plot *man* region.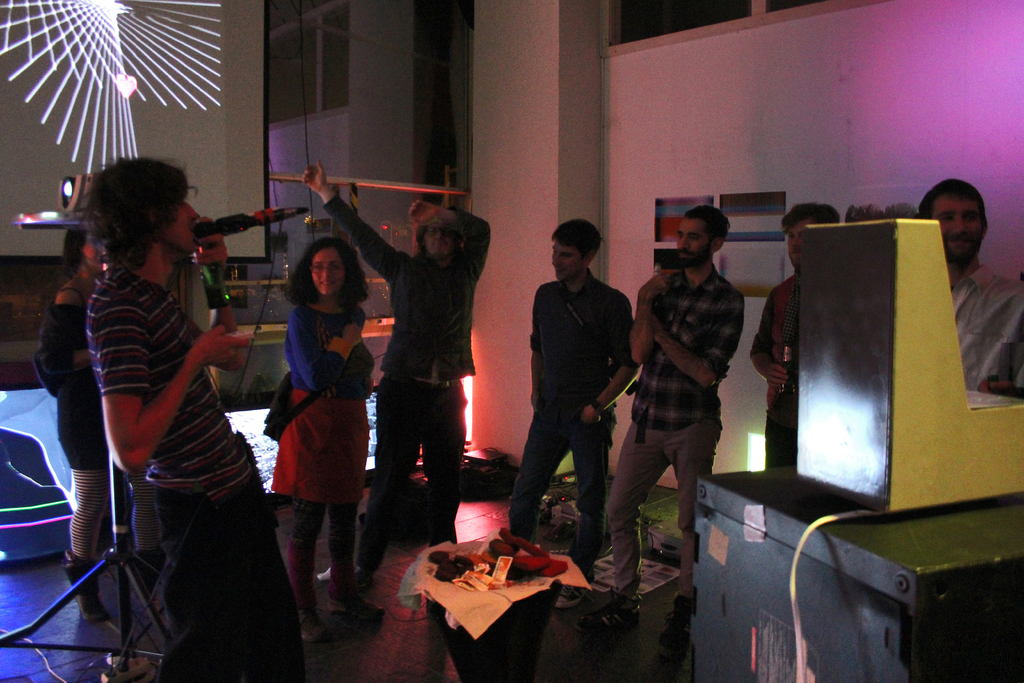
Plotted at <bbox>740, 198, 845, 477</bbox>.
